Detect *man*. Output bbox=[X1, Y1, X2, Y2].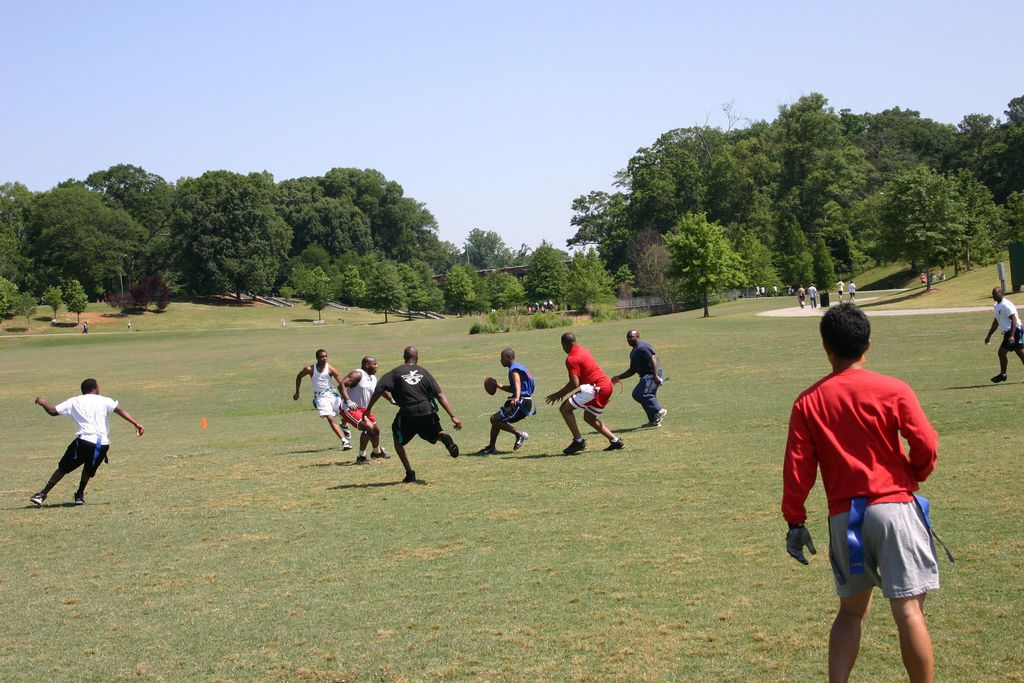
bbox=[983, 284, 1023, 383].
